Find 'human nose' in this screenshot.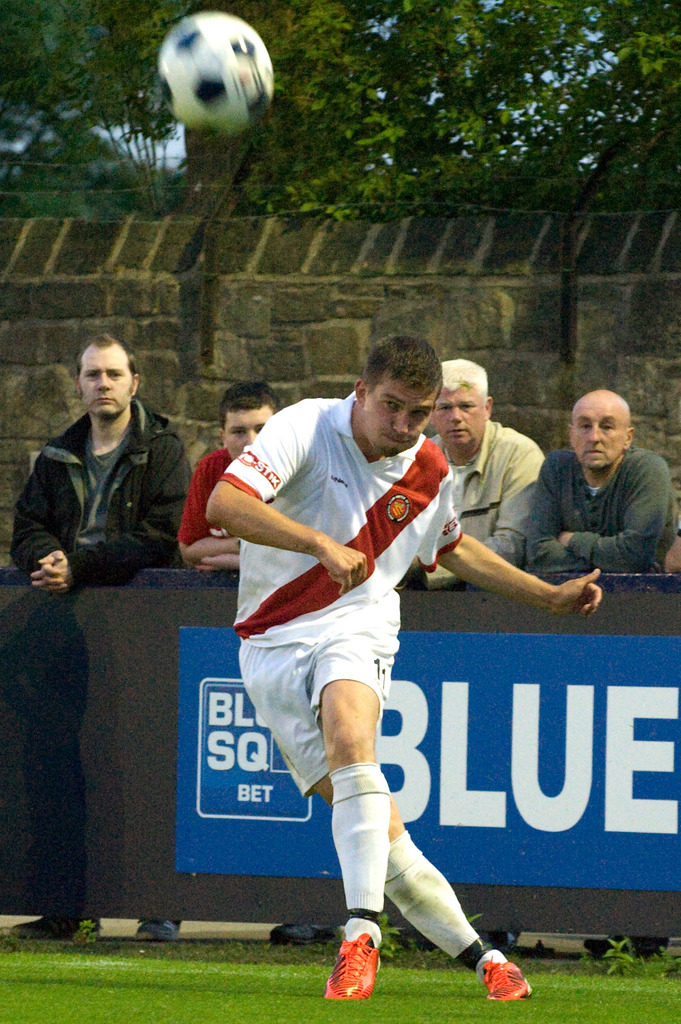
The bounding box for 'human nose' is bbox=(451, 408, 464, 420).
